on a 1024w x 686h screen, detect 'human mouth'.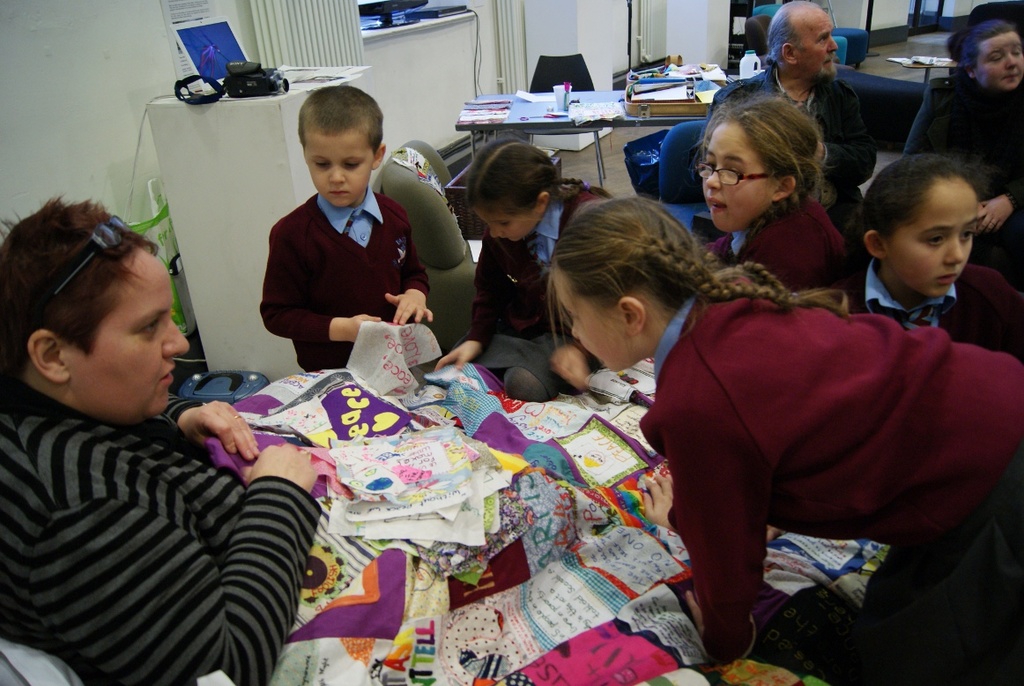
[1005, 78, 1020, 79].
